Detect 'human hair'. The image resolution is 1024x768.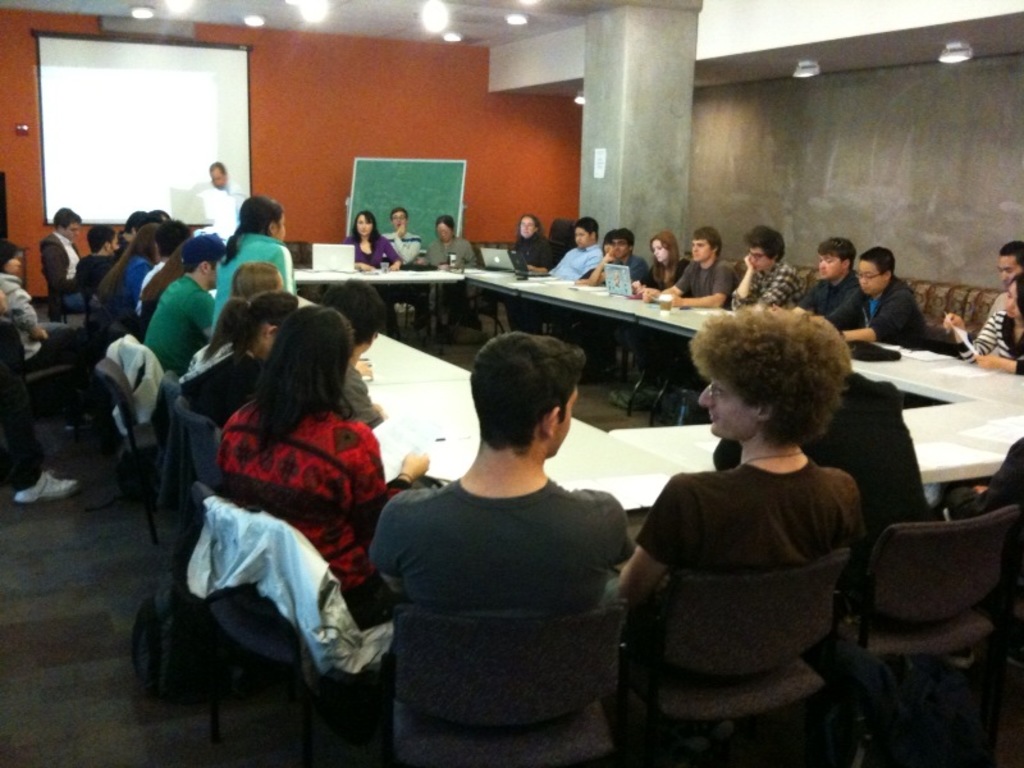
Rect(206, 160, 230, 175).
